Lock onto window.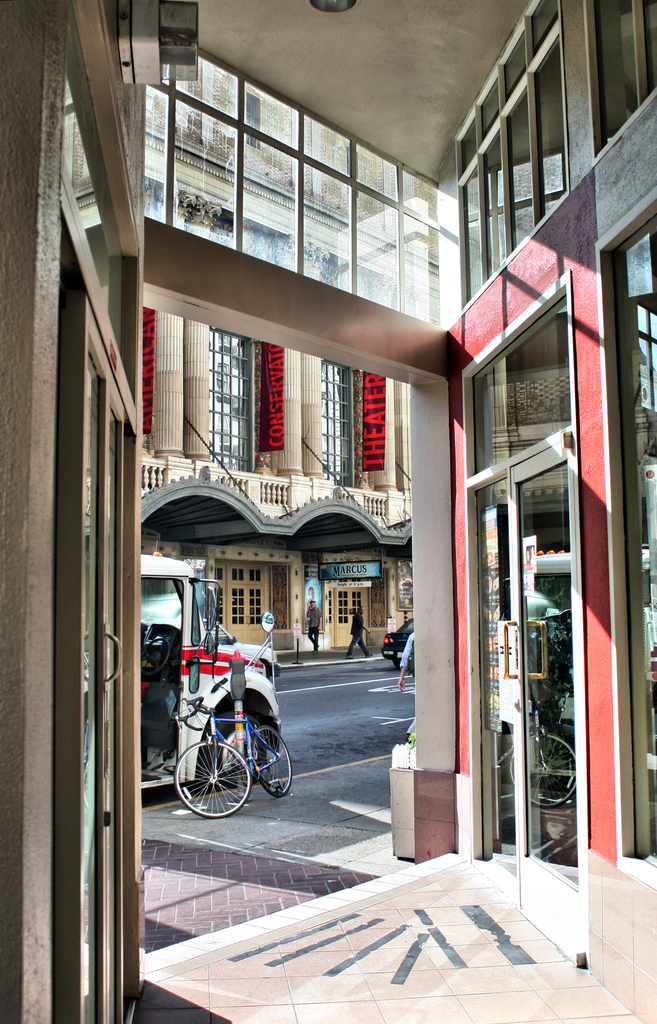
Locked: box=[454, 0, 564, 314].
